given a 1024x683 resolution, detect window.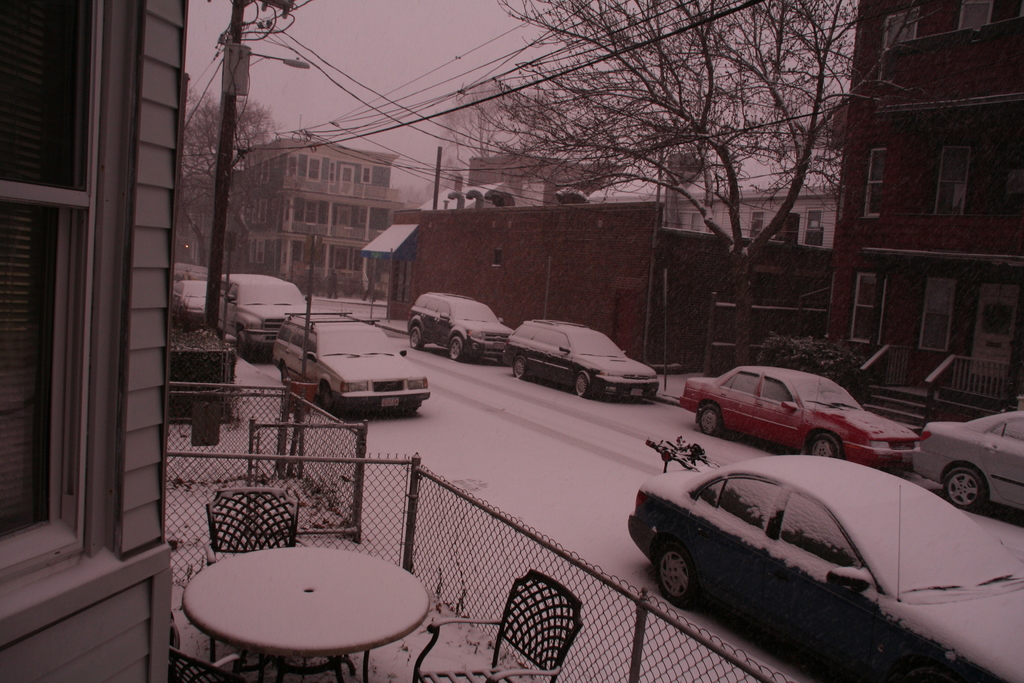
309/160/320/183.
